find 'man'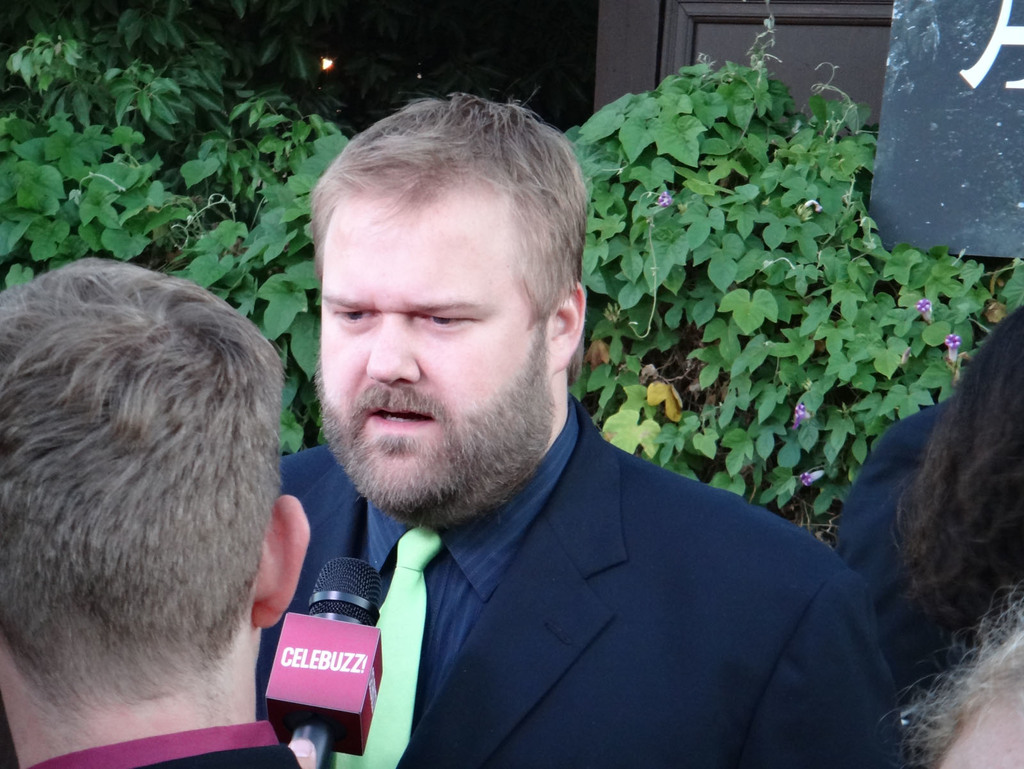
258 97 906 768
